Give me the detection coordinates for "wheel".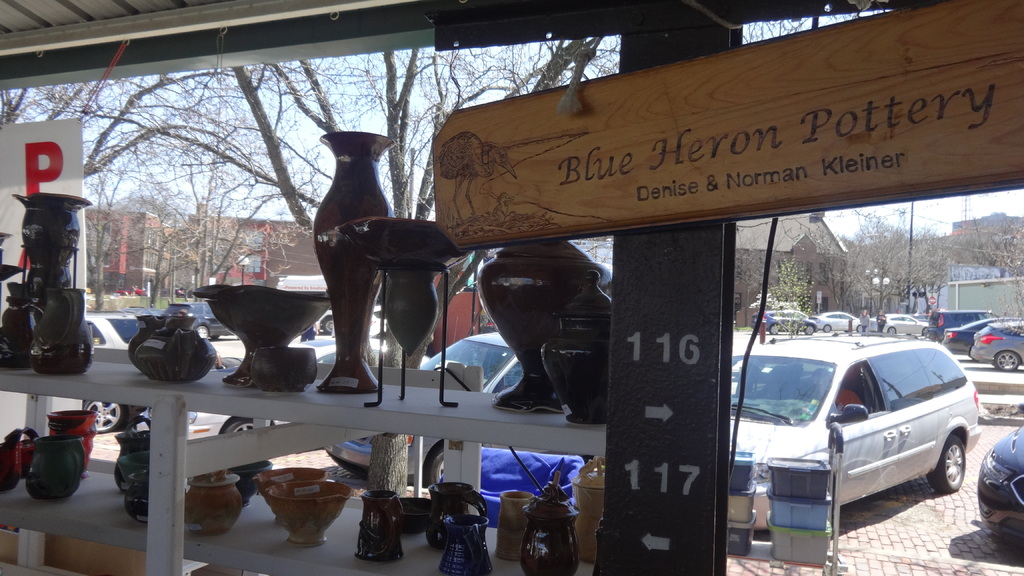
[84, 399, 120, 434].
